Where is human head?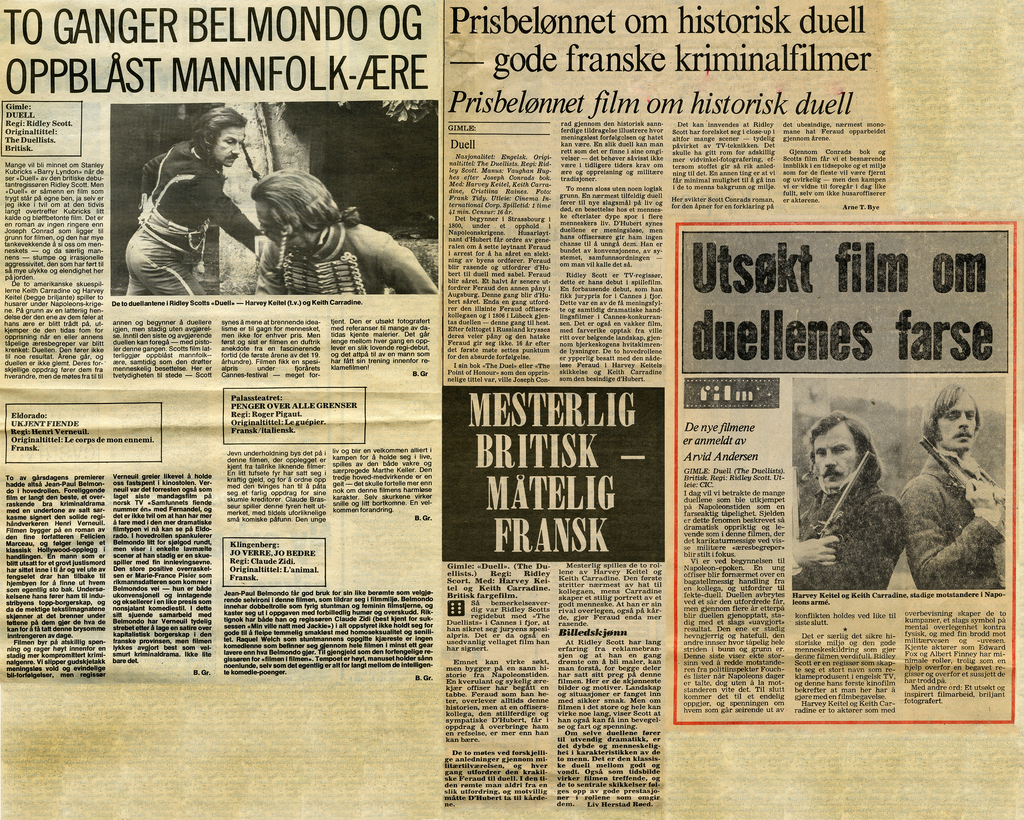
196, 102, 245, 170.
